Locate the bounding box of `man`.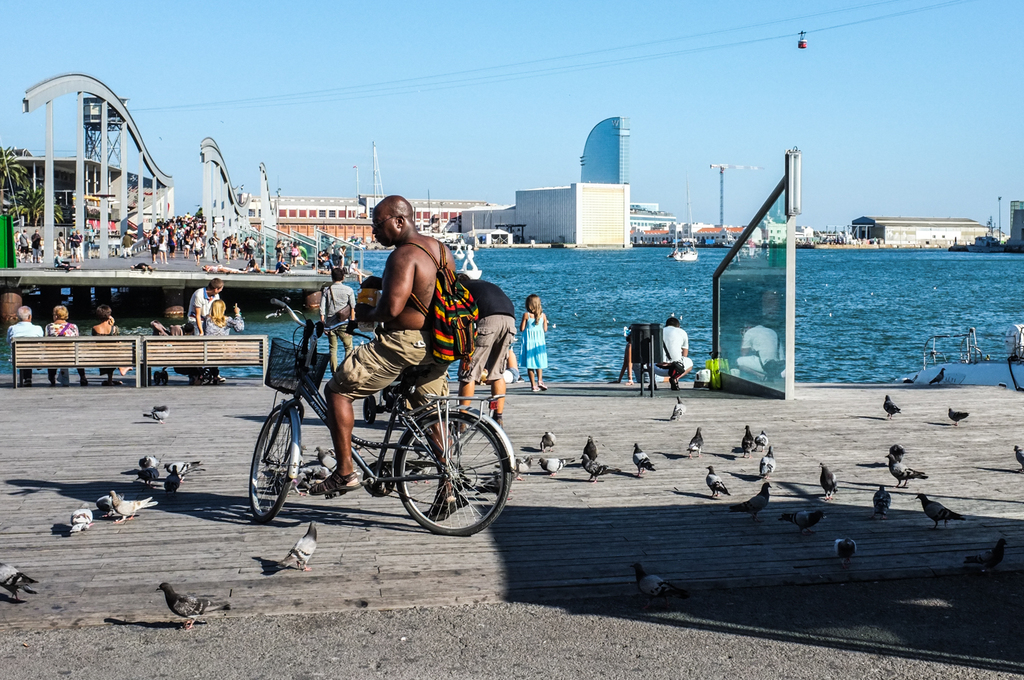
Bounding box: box=[314, 202, 498, 496].
